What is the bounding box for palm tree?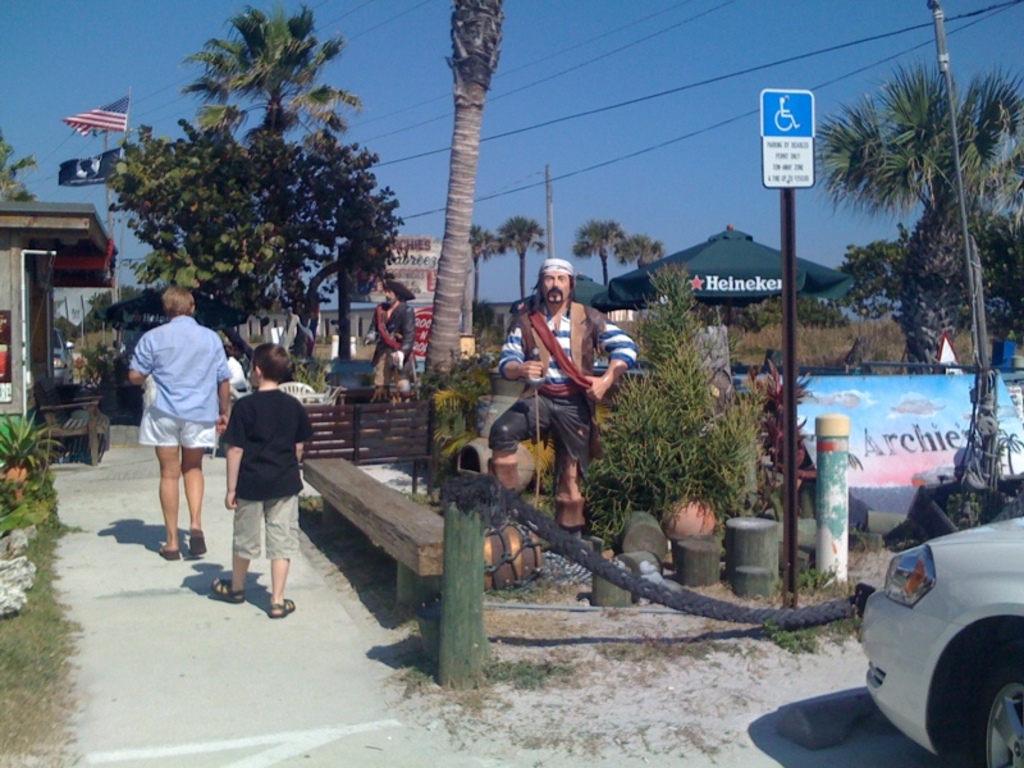
rect(220, 22, 326, 329).
